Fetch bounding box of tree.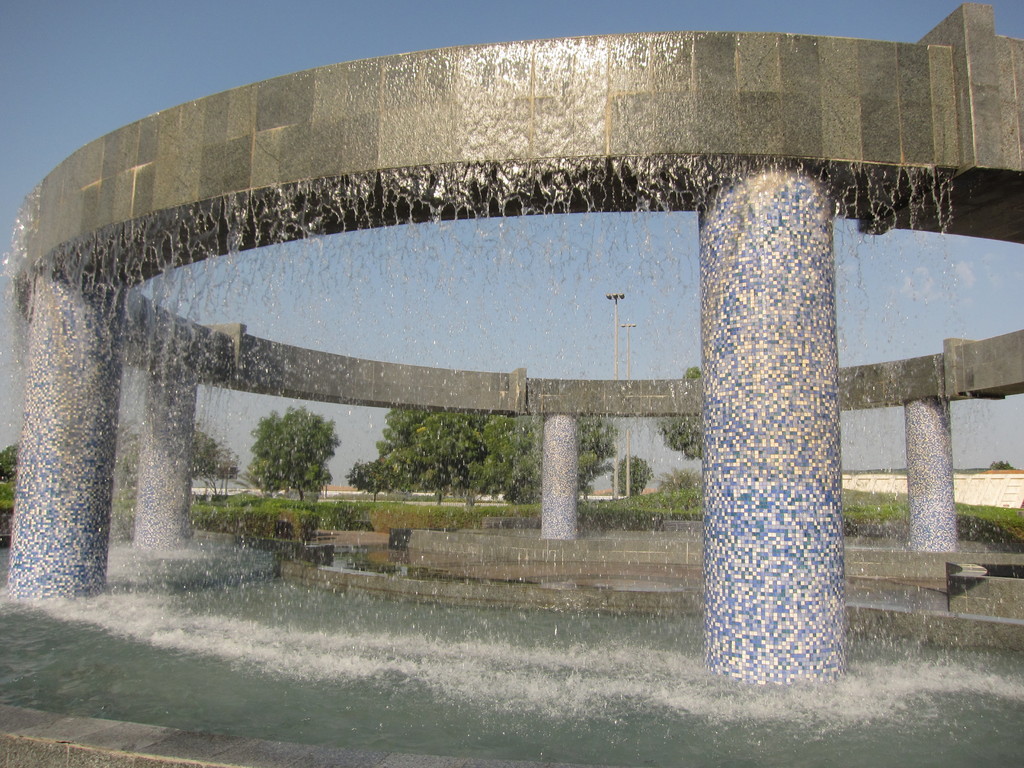
Bbox: (left=343, top=462, right=416, bottom=502).
